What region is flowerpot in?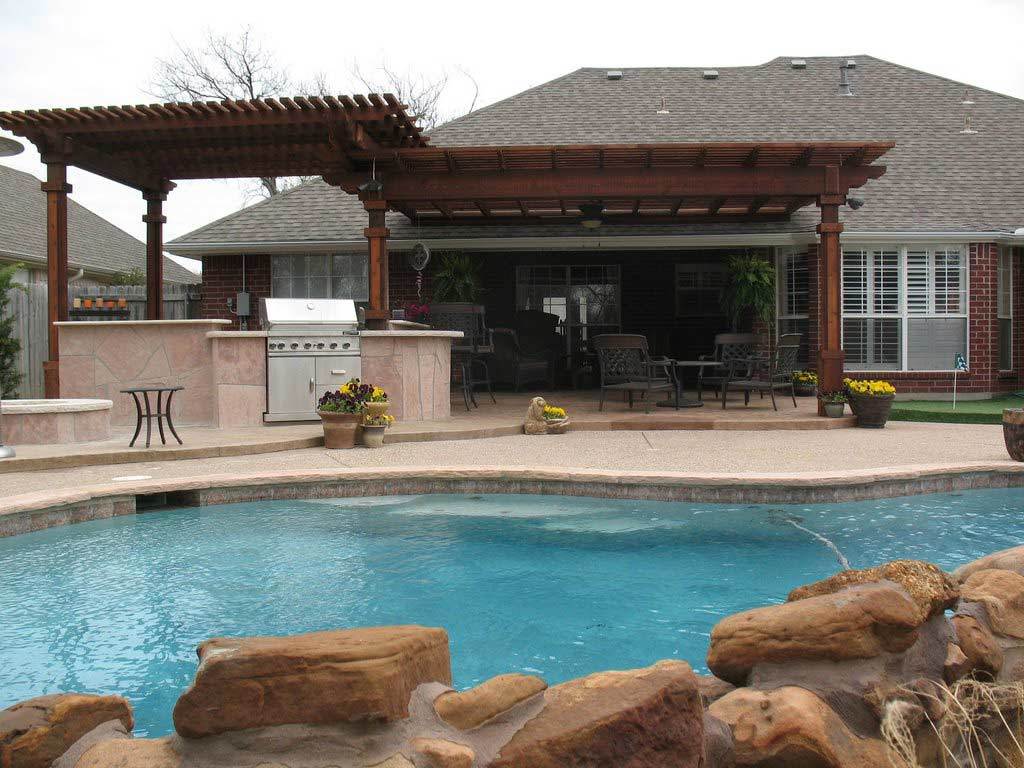
312:388:394:457.
